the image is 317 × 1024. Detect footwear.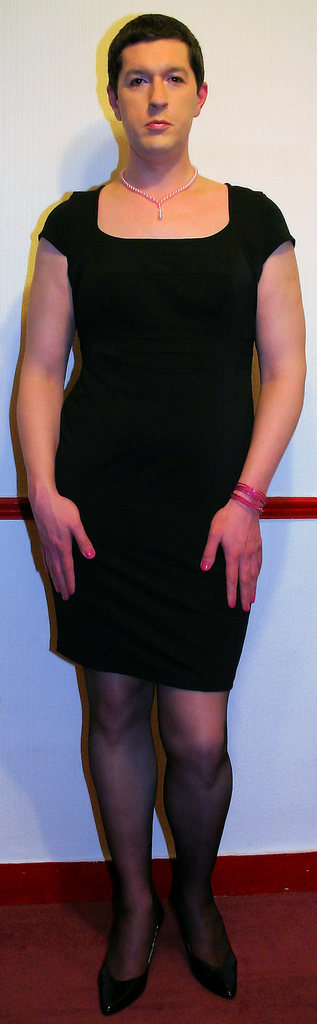
Detection: (97, 898, 164, 1015).
